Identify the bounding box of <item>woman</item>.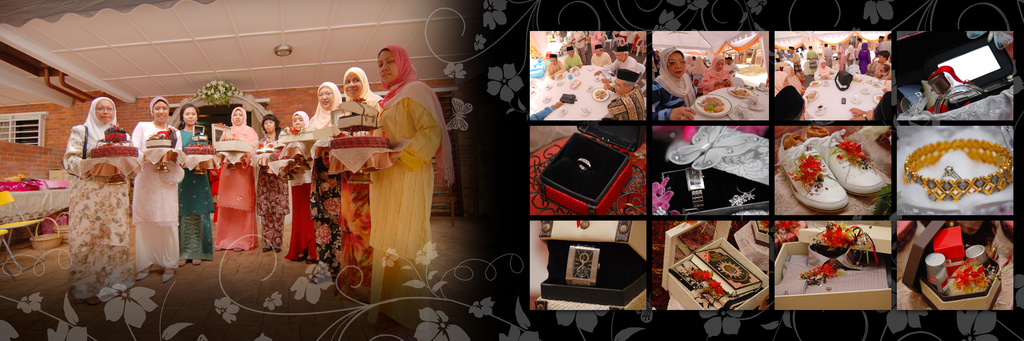
<region>56, 95, 138, 309</region>.
